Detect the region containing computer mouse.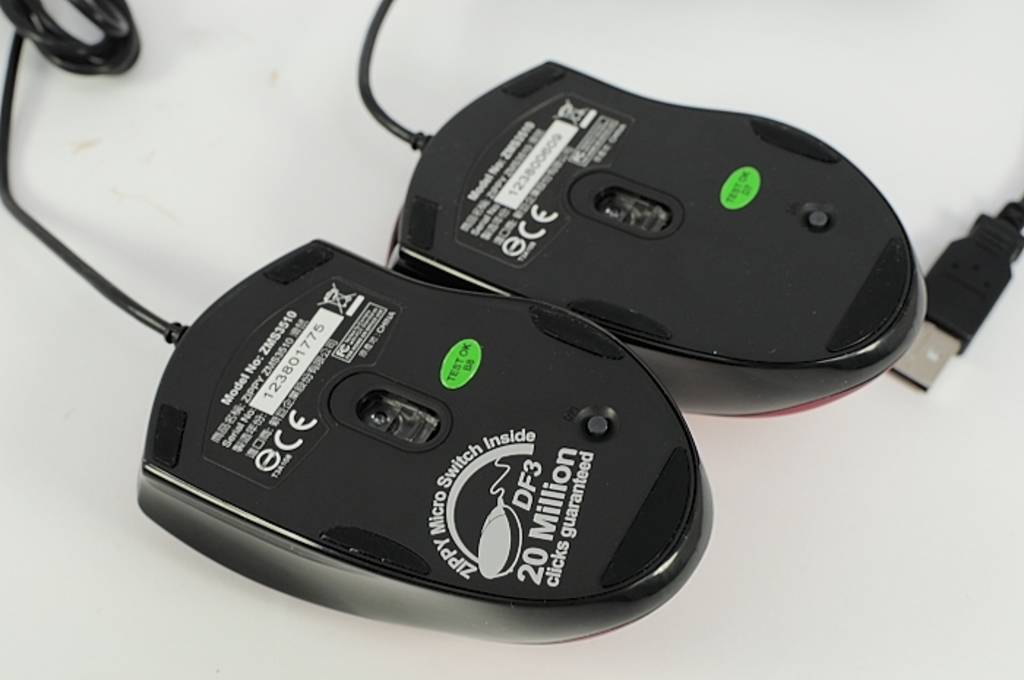
bbox=(133, 233, 712, 652).
